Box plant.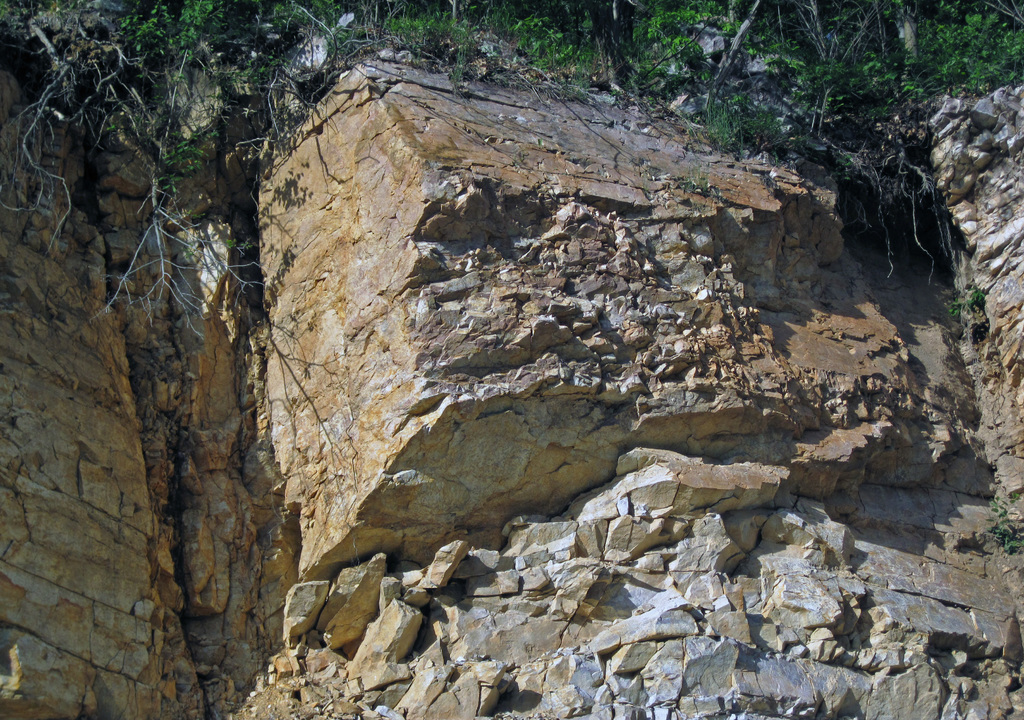
641 169 653 197.
